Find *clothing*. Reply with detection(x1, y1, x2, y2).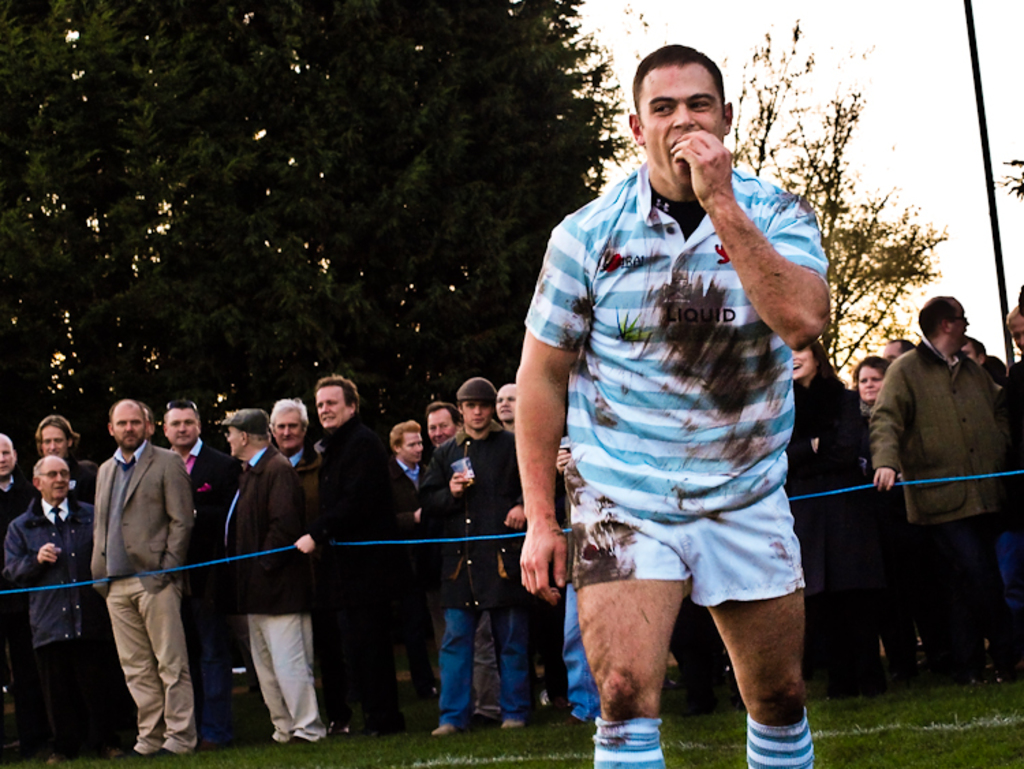
detection(855, 303, 1012, 682).
